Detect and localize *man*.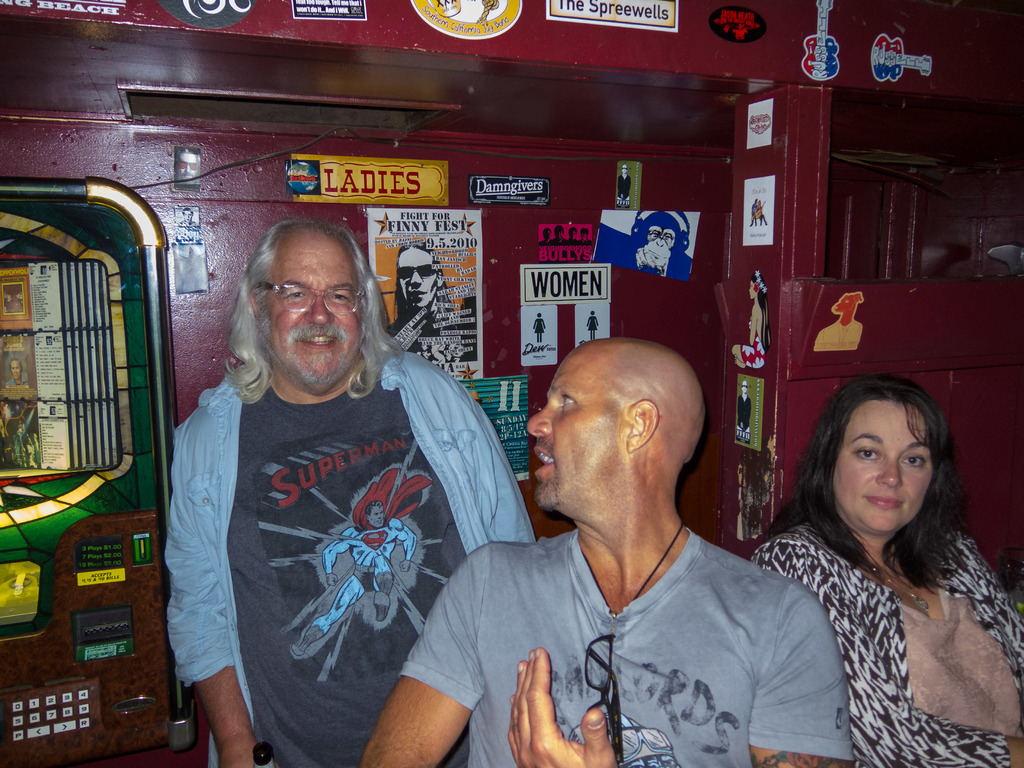
Localized at [386,243,477,362].
